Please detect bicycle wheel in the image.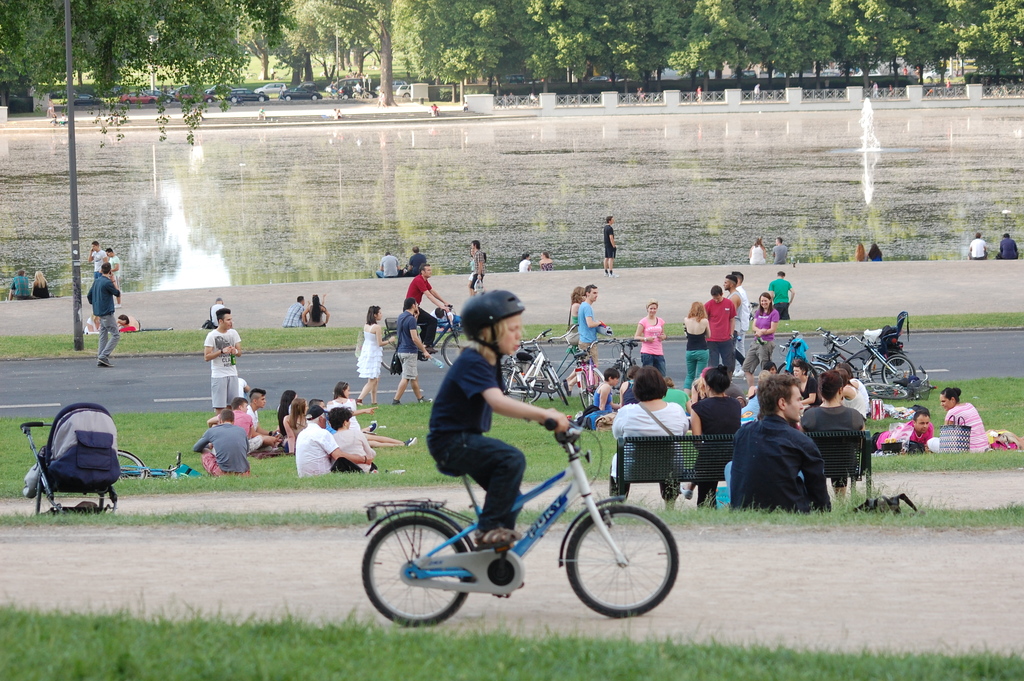
left=502, top=367, right=525, bottom=404.
